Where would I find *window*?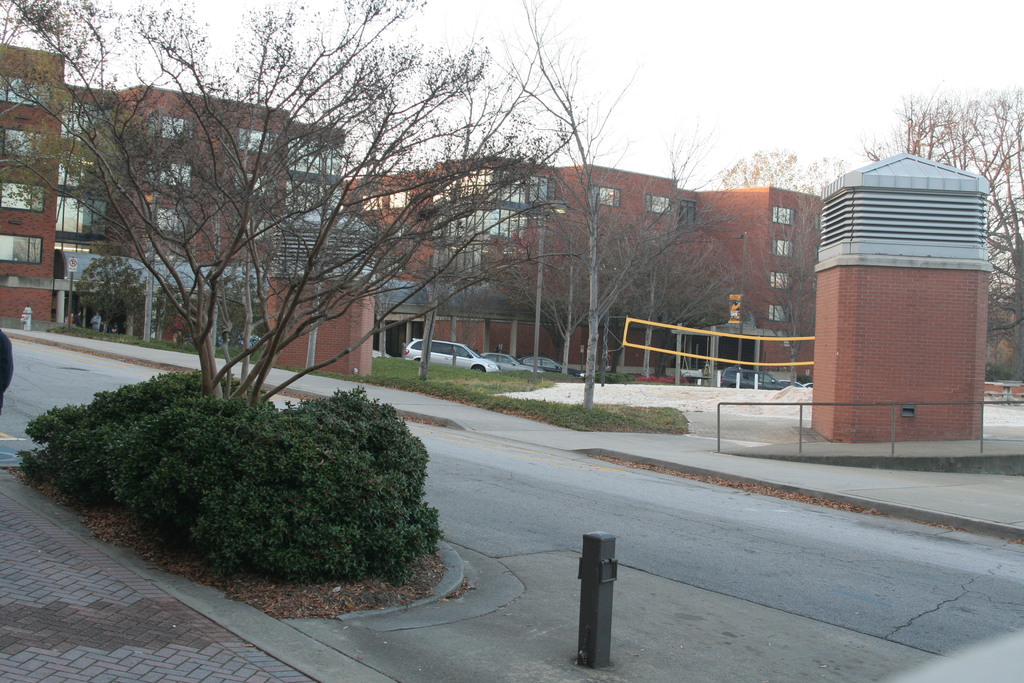
At rect(770, 304, 788, 324).
